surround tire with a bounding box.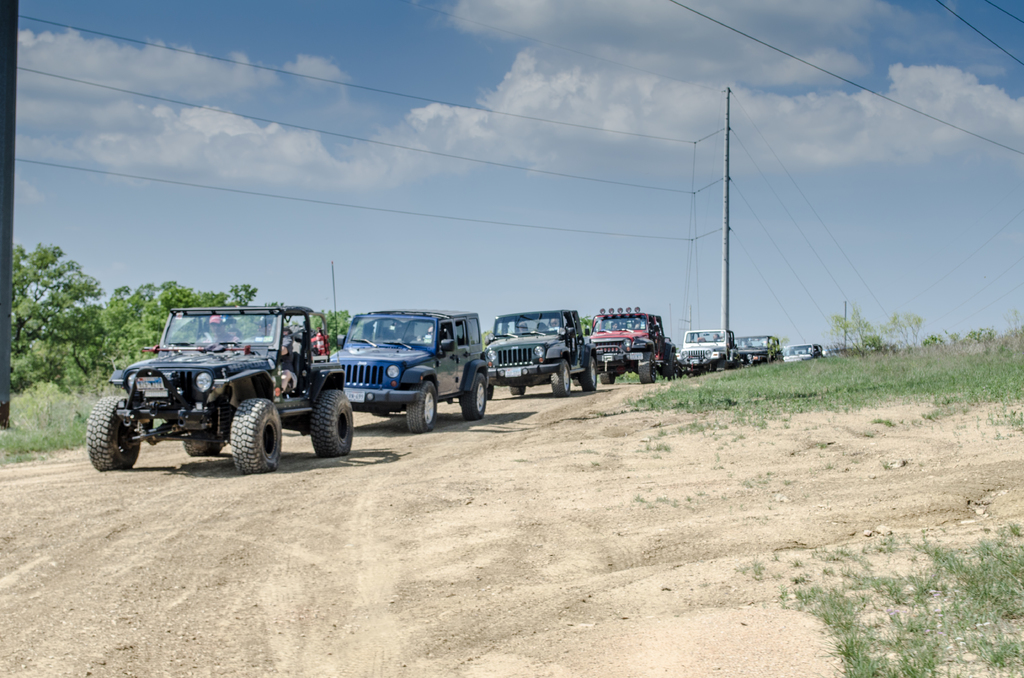
86:394:140:469.
